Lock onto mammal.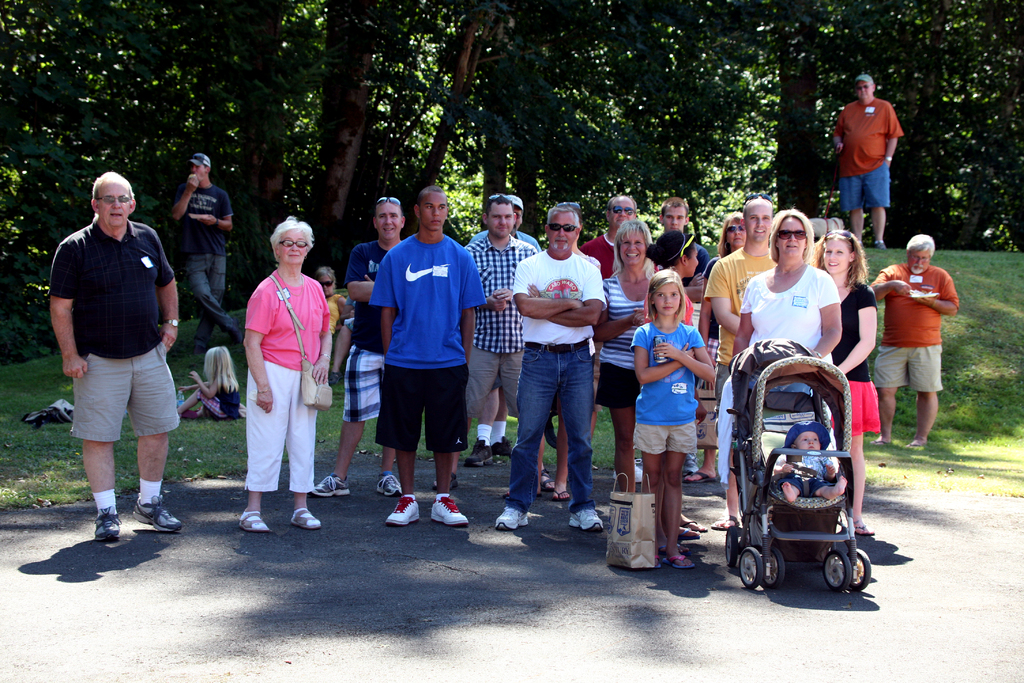
Locked: {"x1": 716, "y1": 194, "x2": 777, "y2": 532}.
